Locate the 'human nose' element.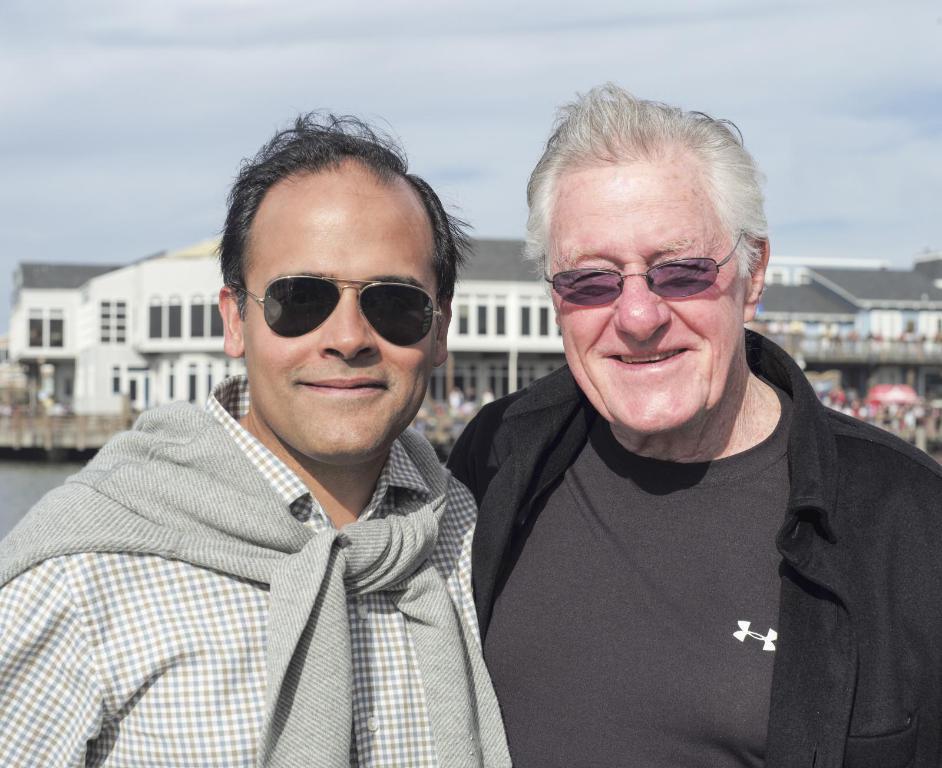
Element bbox: Rect(613, 262, 669, 343).
